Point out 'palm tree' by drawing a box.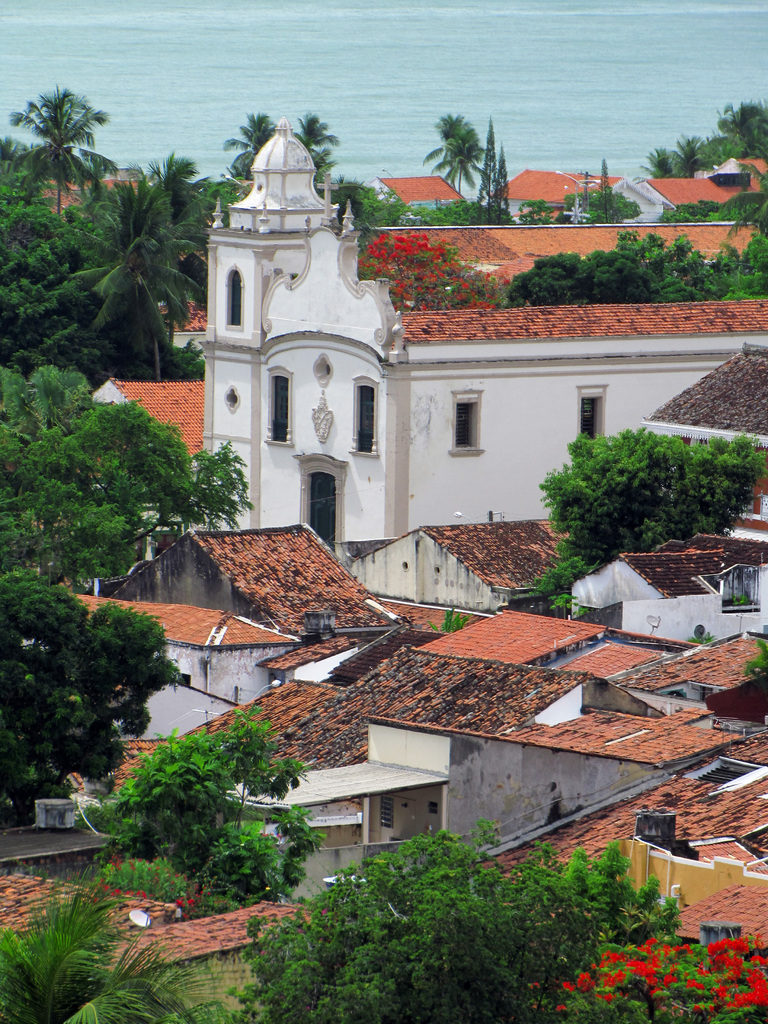
bbox=(442, 118, 487, 220).
